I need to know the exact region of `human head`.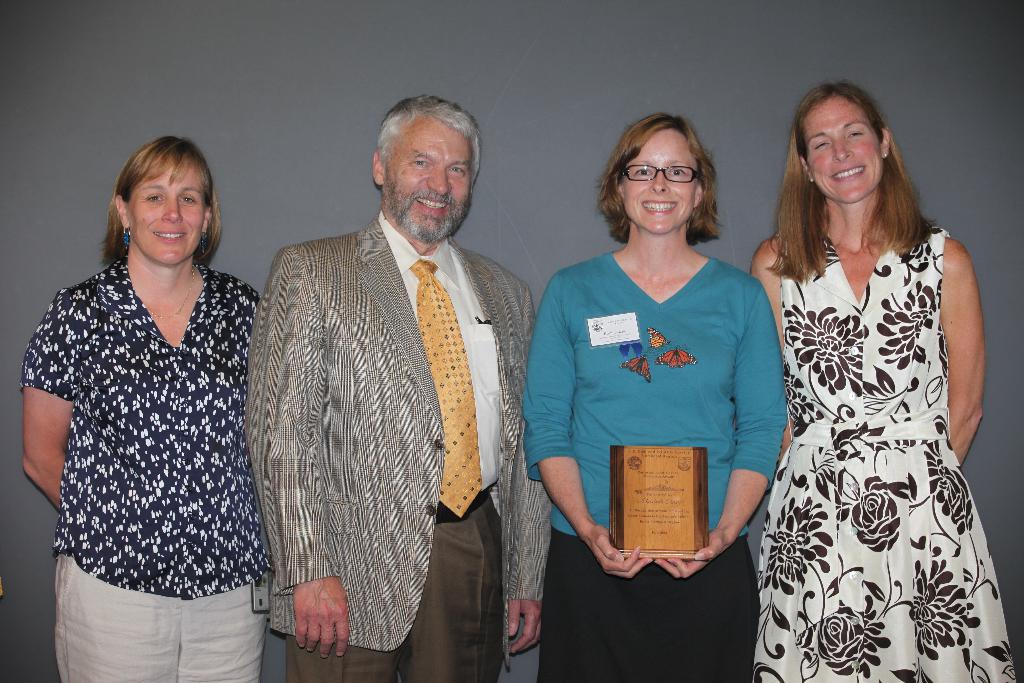
Region: x1=358 y1=92 x2=493 y2=230.
